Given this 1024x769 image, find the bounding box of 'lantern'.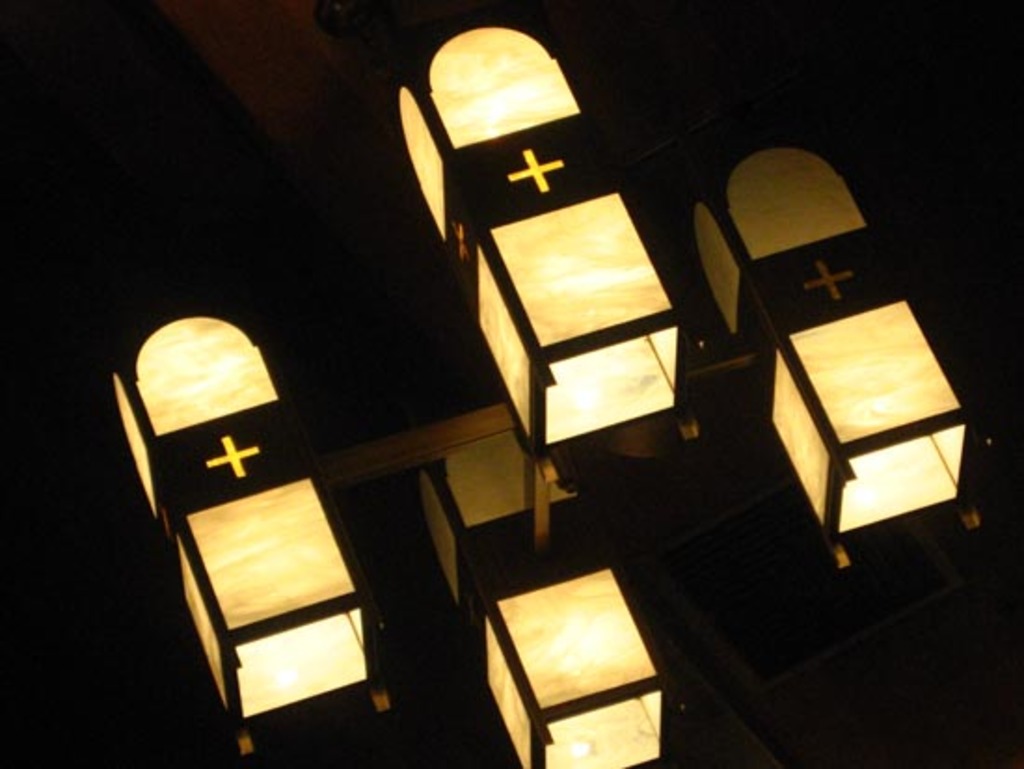
region(110, 317, 387, 747).
